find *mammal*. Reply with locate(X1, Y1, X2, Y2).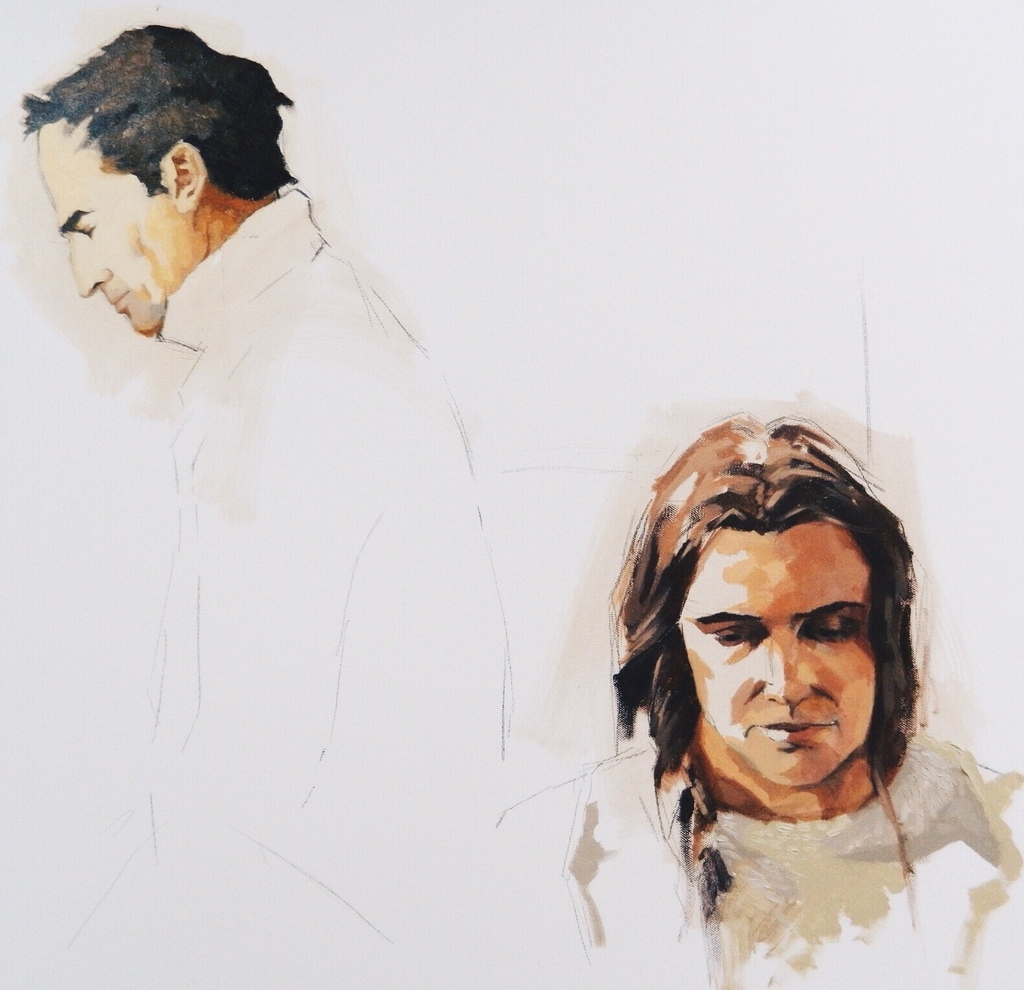
locate(541, 402, 983, 951).
